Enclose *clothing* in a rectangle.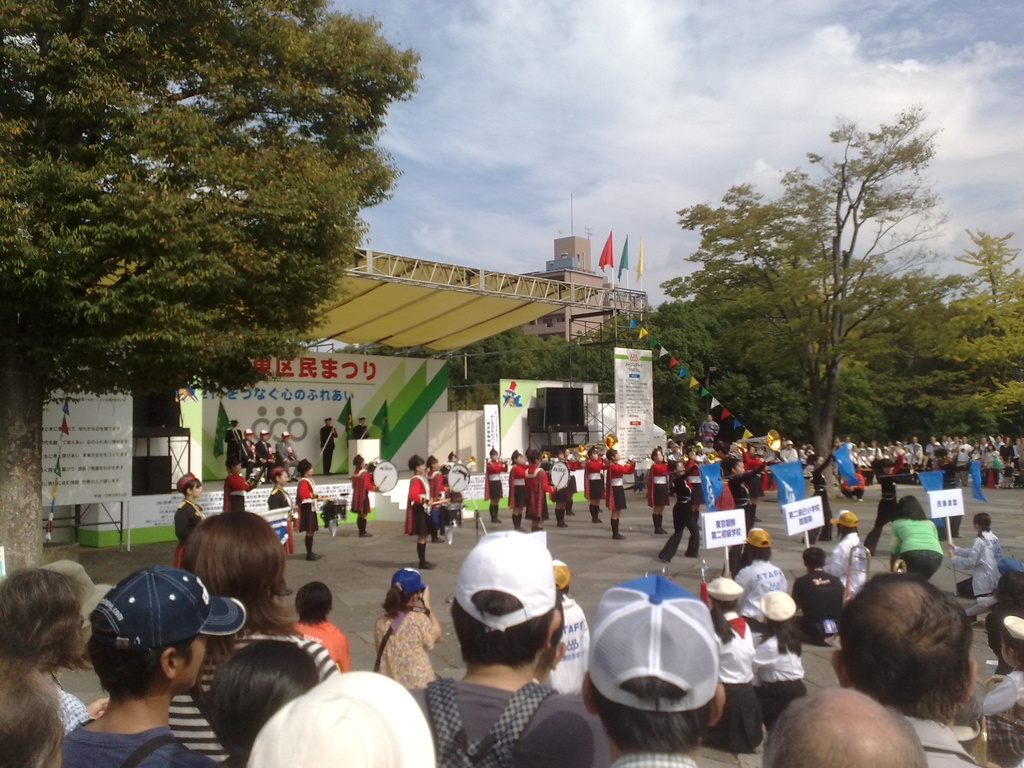
609, 748, 709, 767.
